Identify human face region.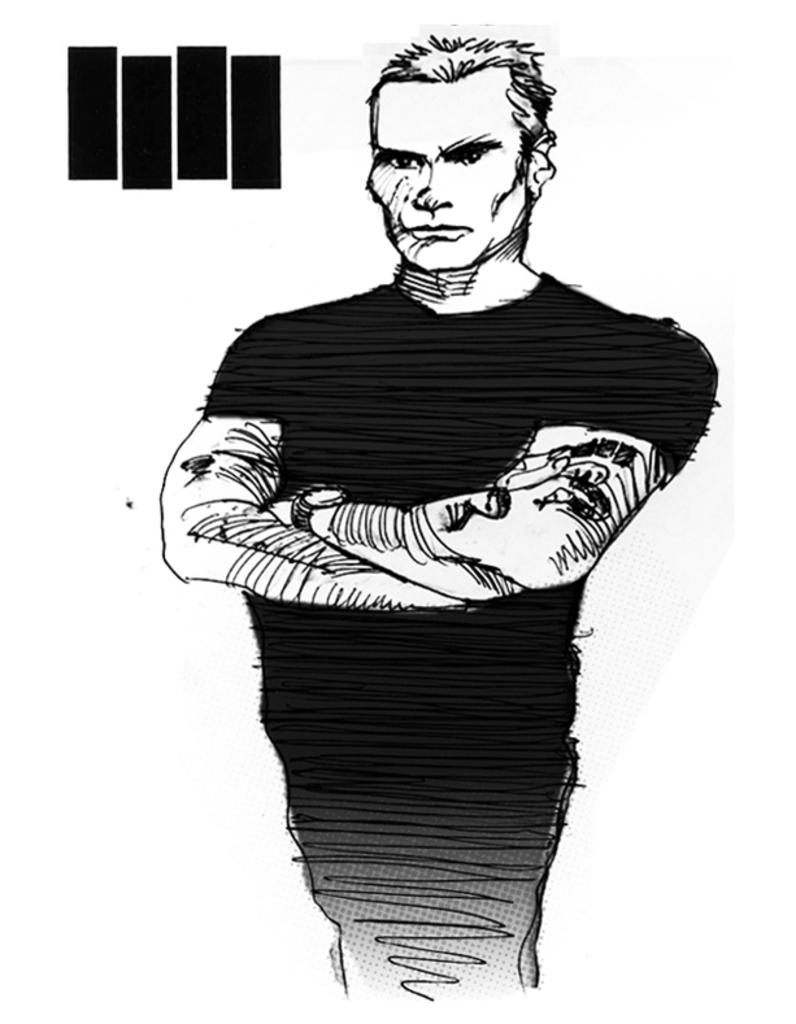
Region: 367/79/531/280.
